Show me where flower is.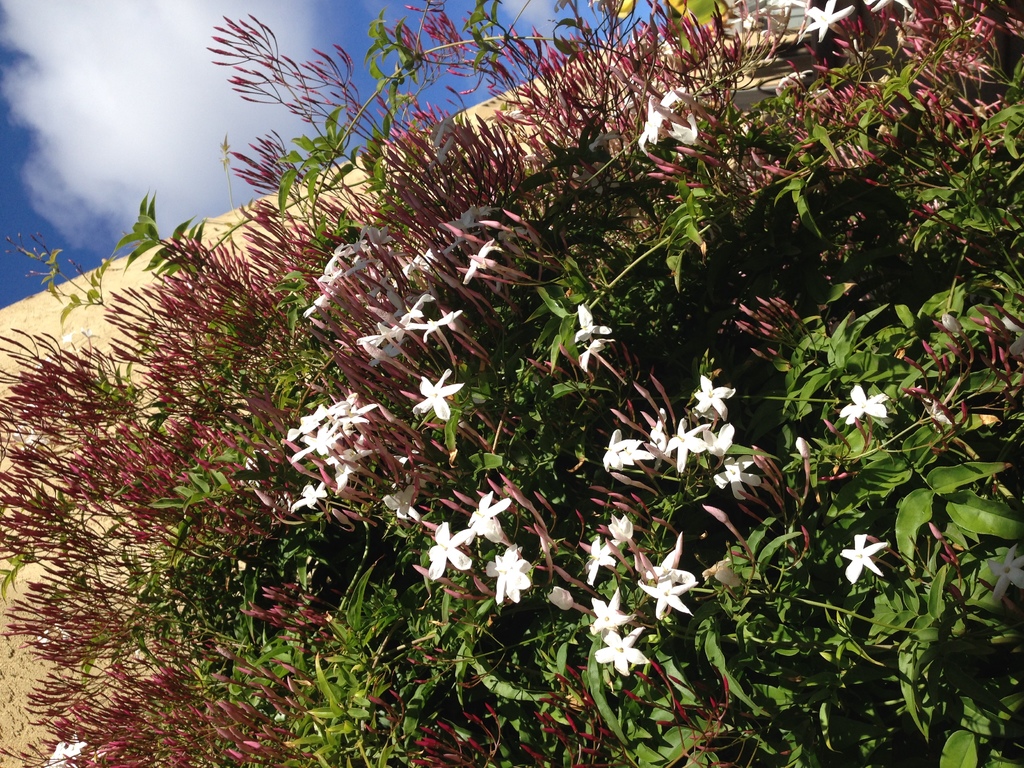
flower is at left=574, top=340, right=611, bottom=368.
